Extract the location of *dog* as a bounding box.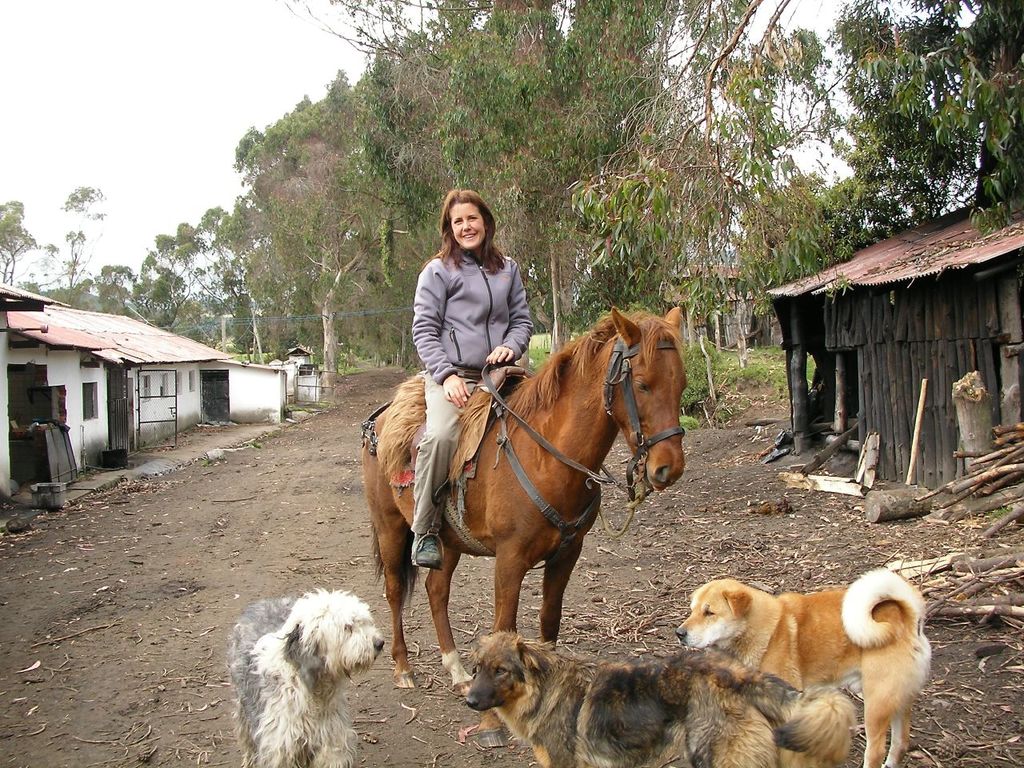
<box>662,570,930,767</box>.
